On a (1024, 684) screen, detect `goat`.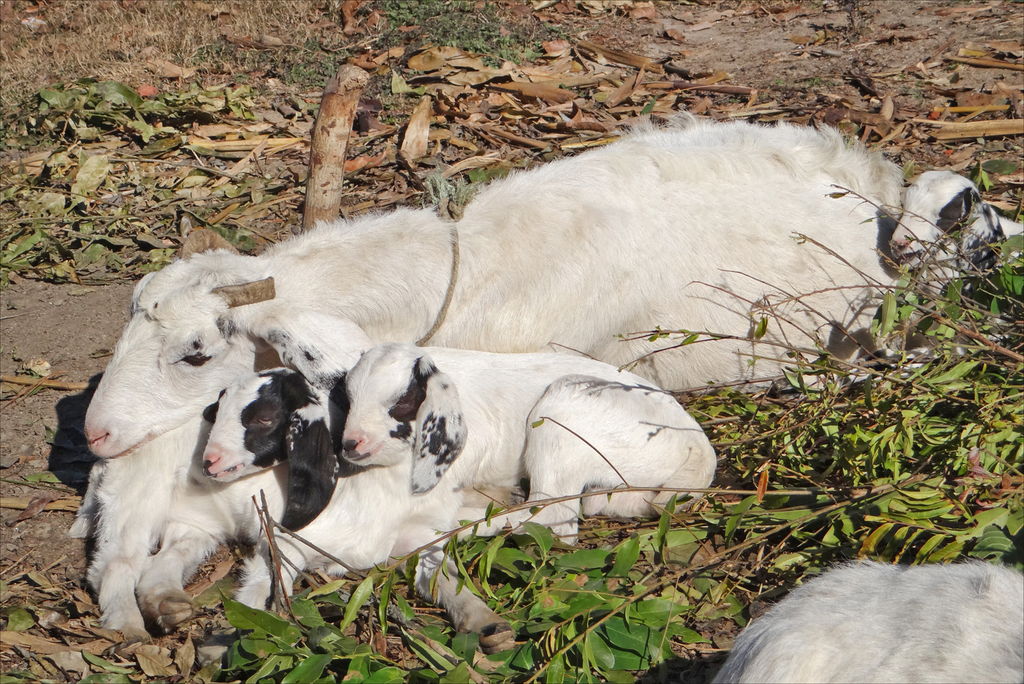
bbox(75, 413, 525, 660).
